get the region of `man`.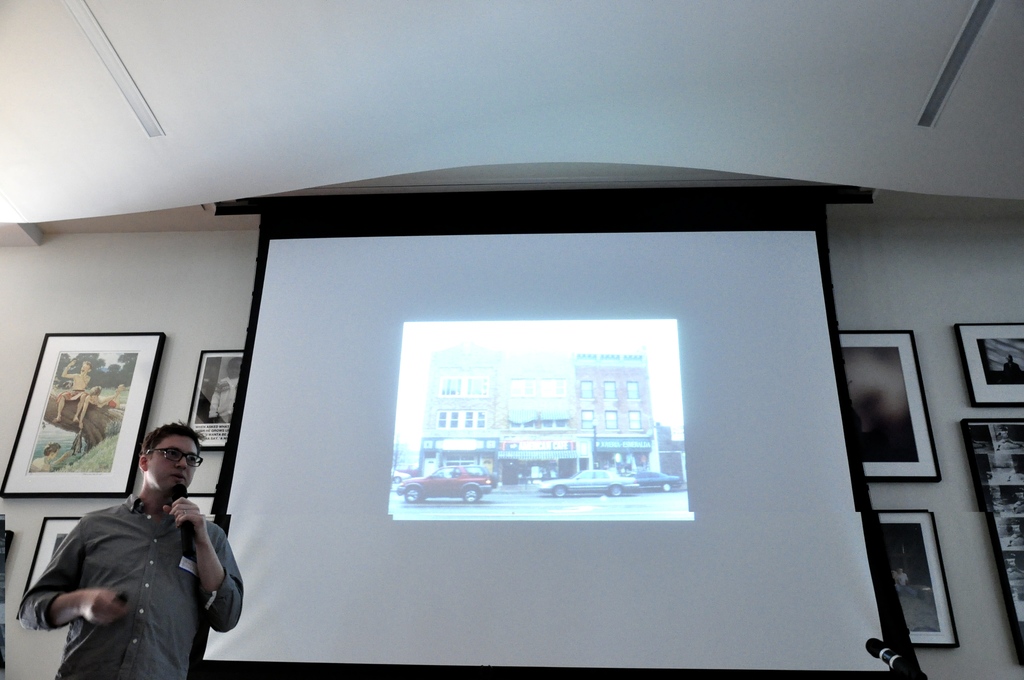
11/426/239/679.
